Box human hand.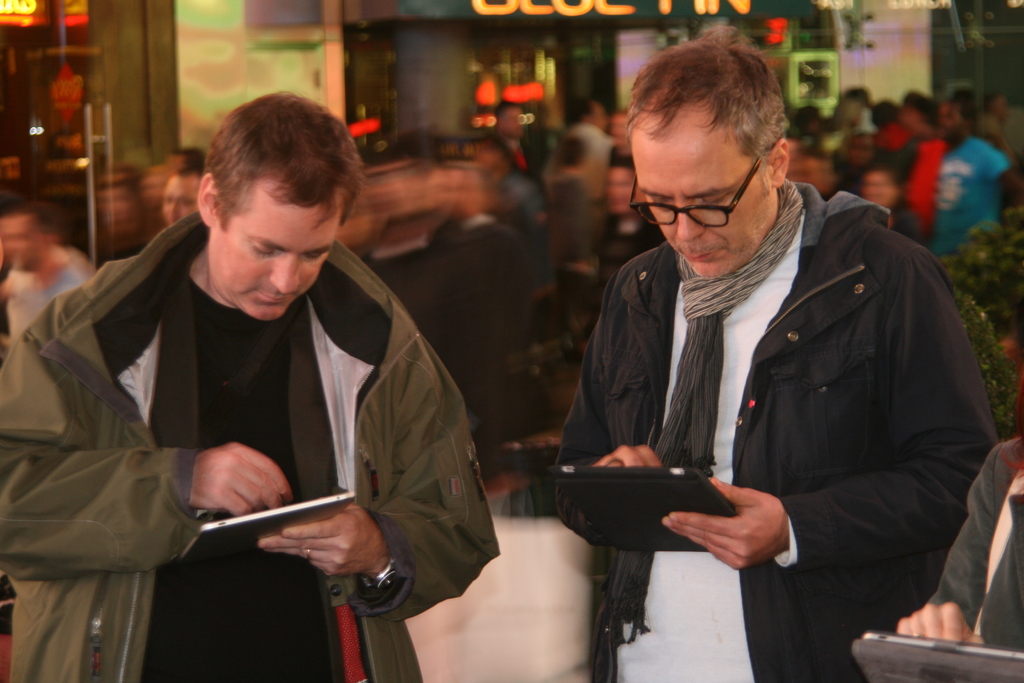
crop(175, 422, 292, 527).
